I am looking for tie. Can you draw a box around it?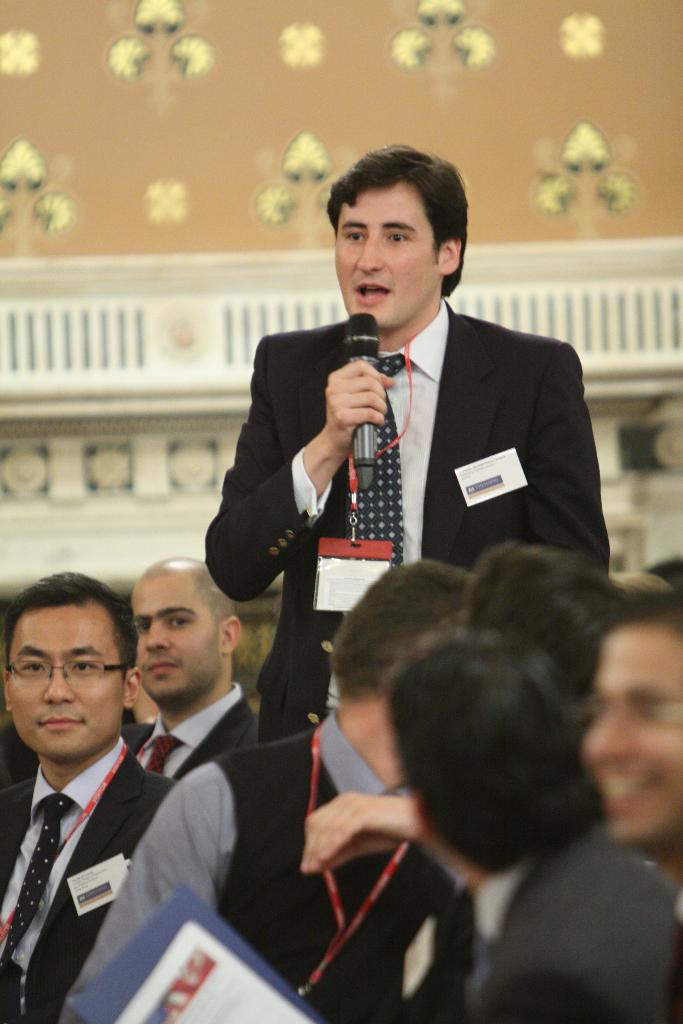
Sure, the bounding box is rect(0, 792, 74, 1023).
